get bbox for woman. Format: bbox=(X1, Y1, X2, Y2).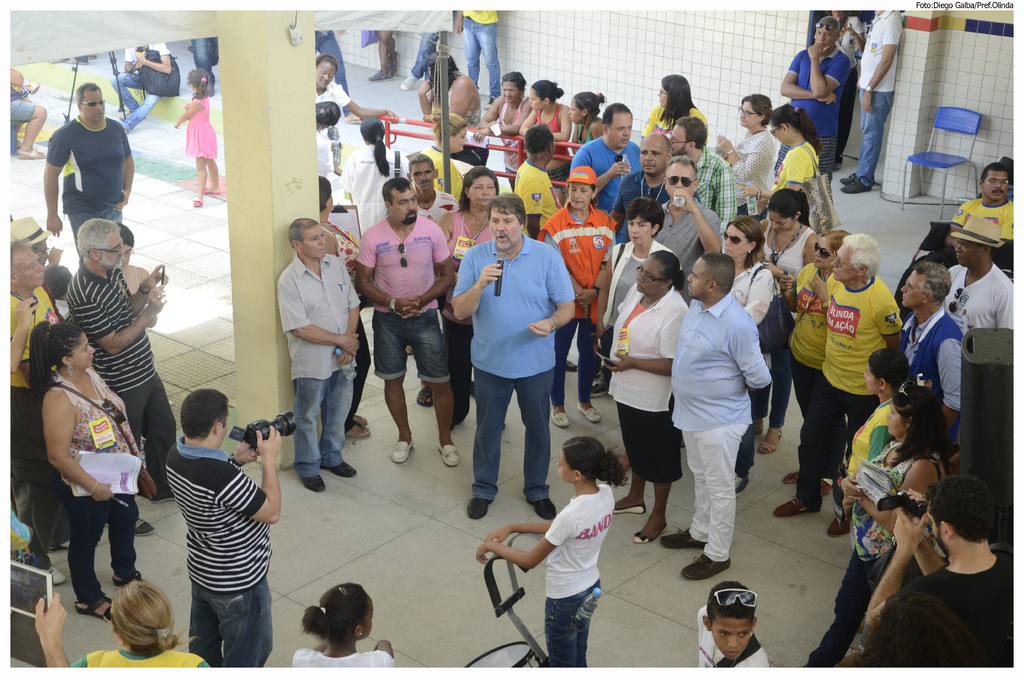
bbox=(799, 376, 948, 671).
